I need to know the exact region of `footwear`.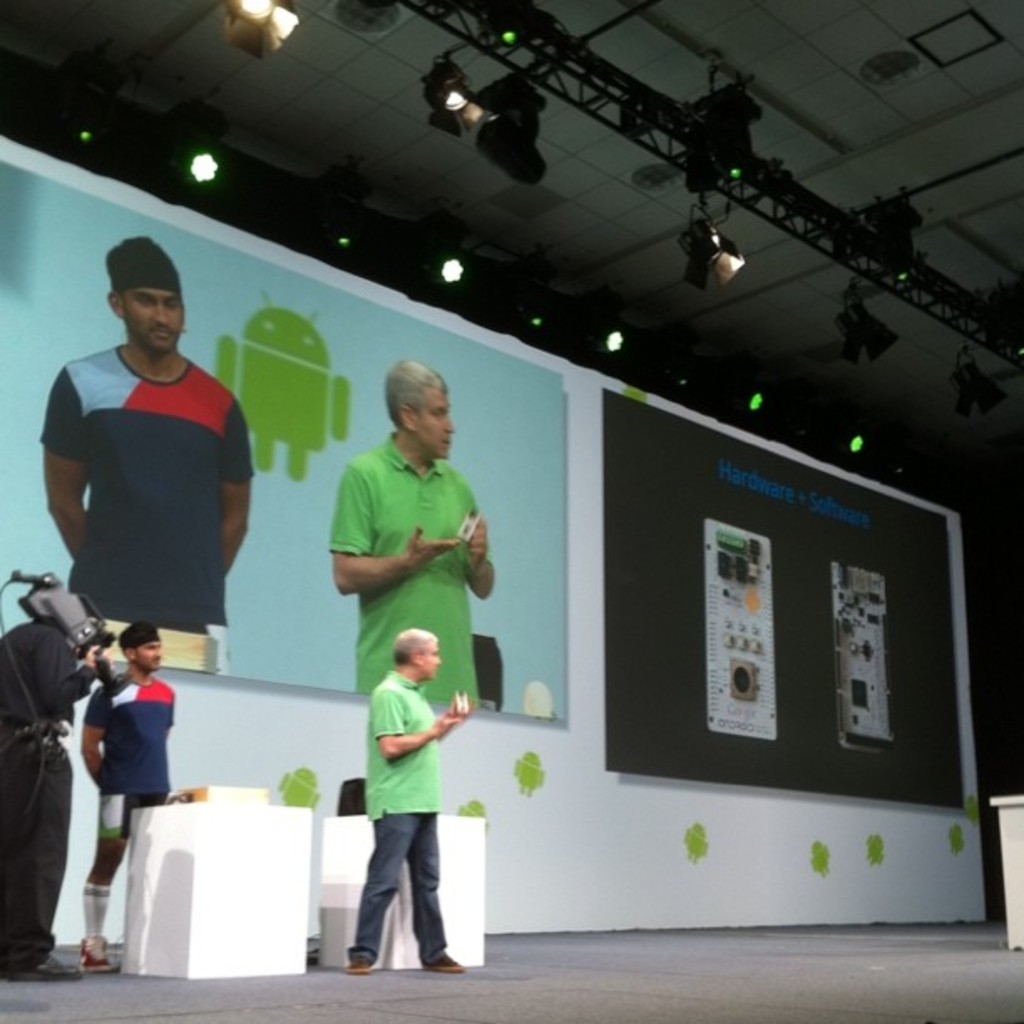
Region: l=75, t=940, r=127, b=970.
